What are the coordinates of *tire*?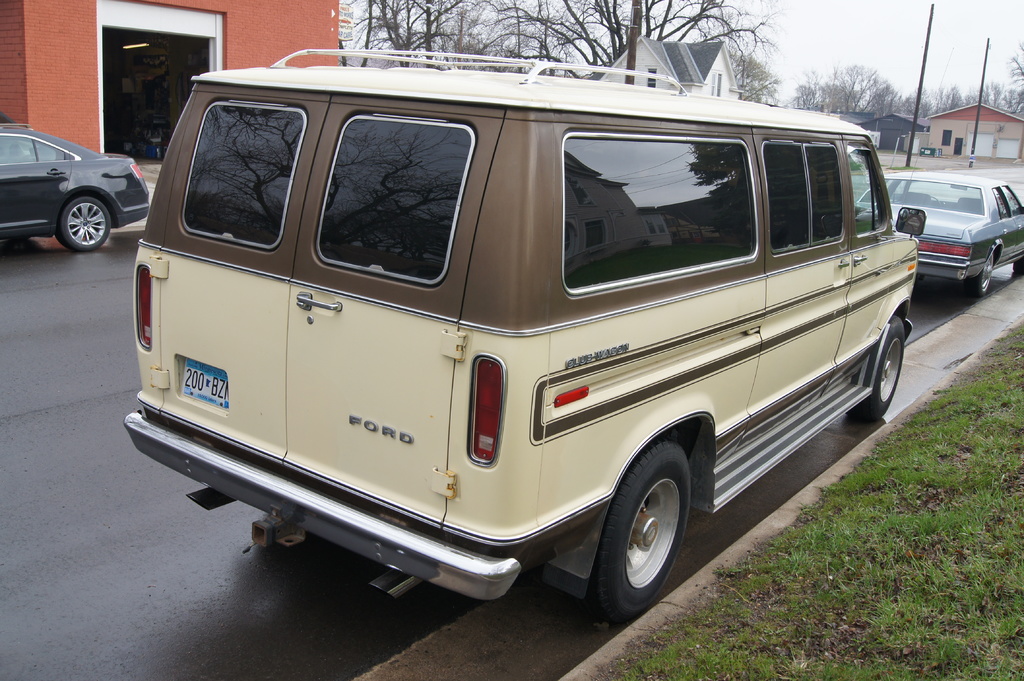
left=957, top=255, right=990, bottom=306.
